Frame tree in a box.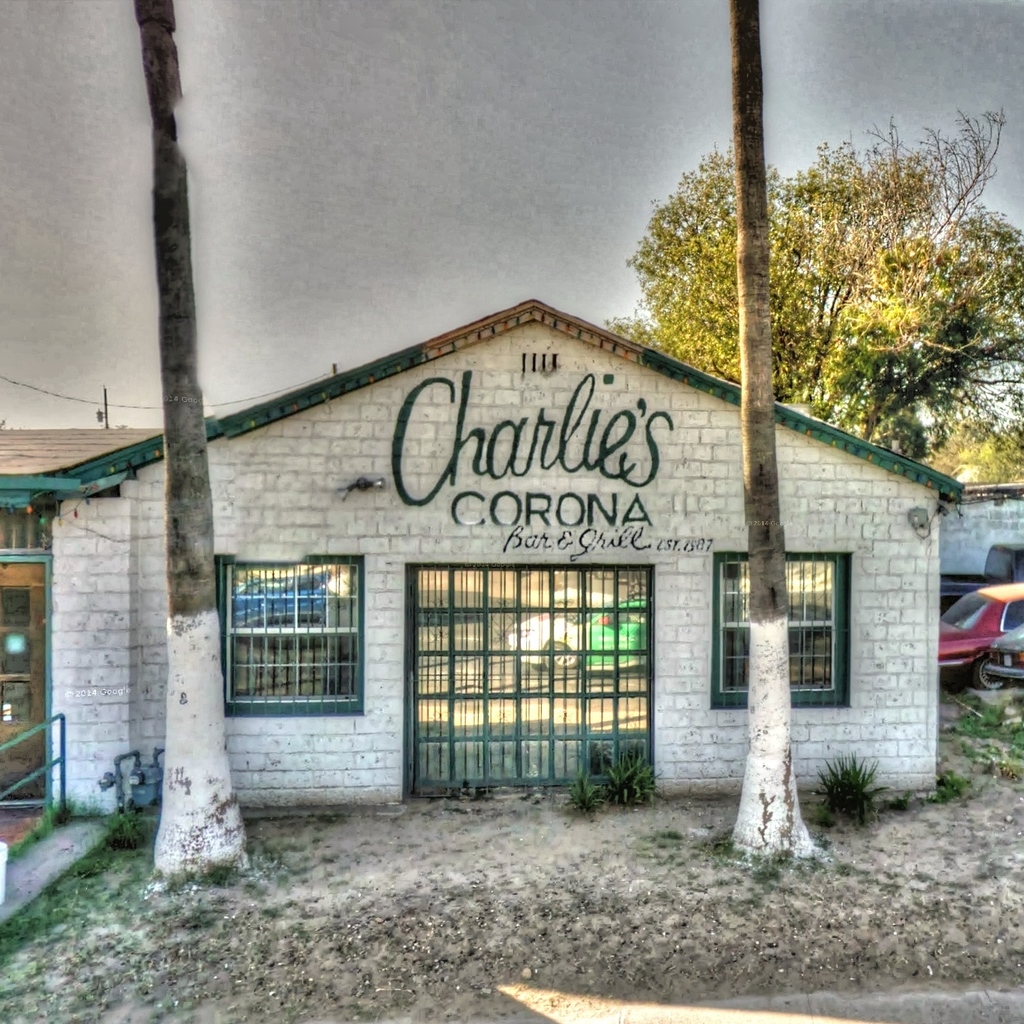
<box>133,0,249,889</box>.
